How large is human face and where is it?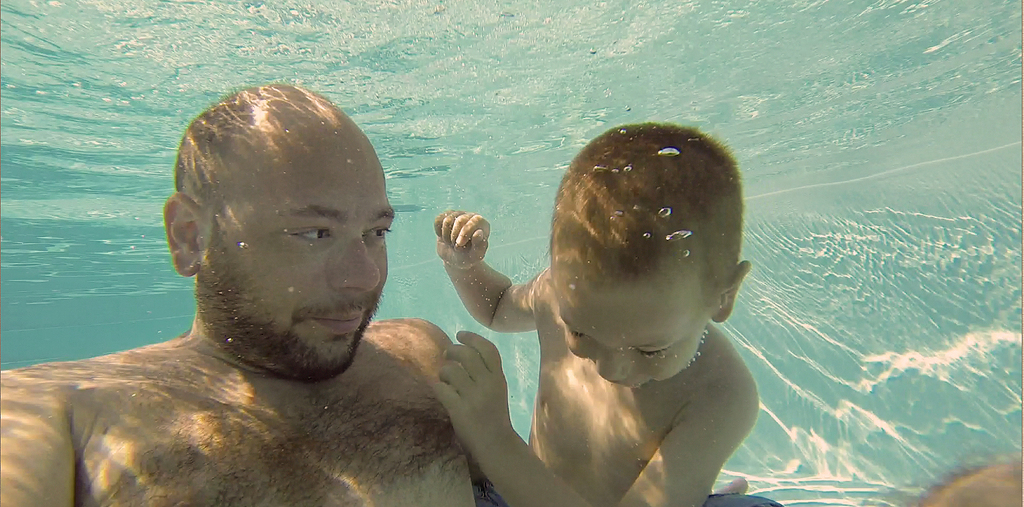
Bounding box: <bbox>201, 113, 391, 383</bbox>.
